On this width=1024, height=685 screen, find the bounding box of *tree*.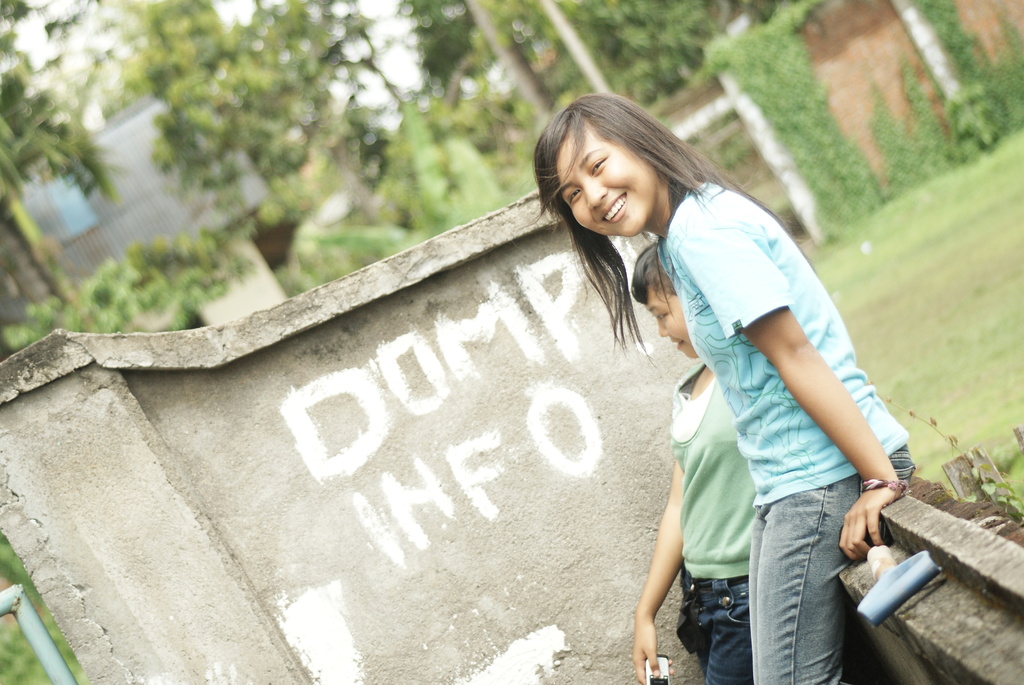
Bounding box: left=0, top=0, right=131, bottom=302.
